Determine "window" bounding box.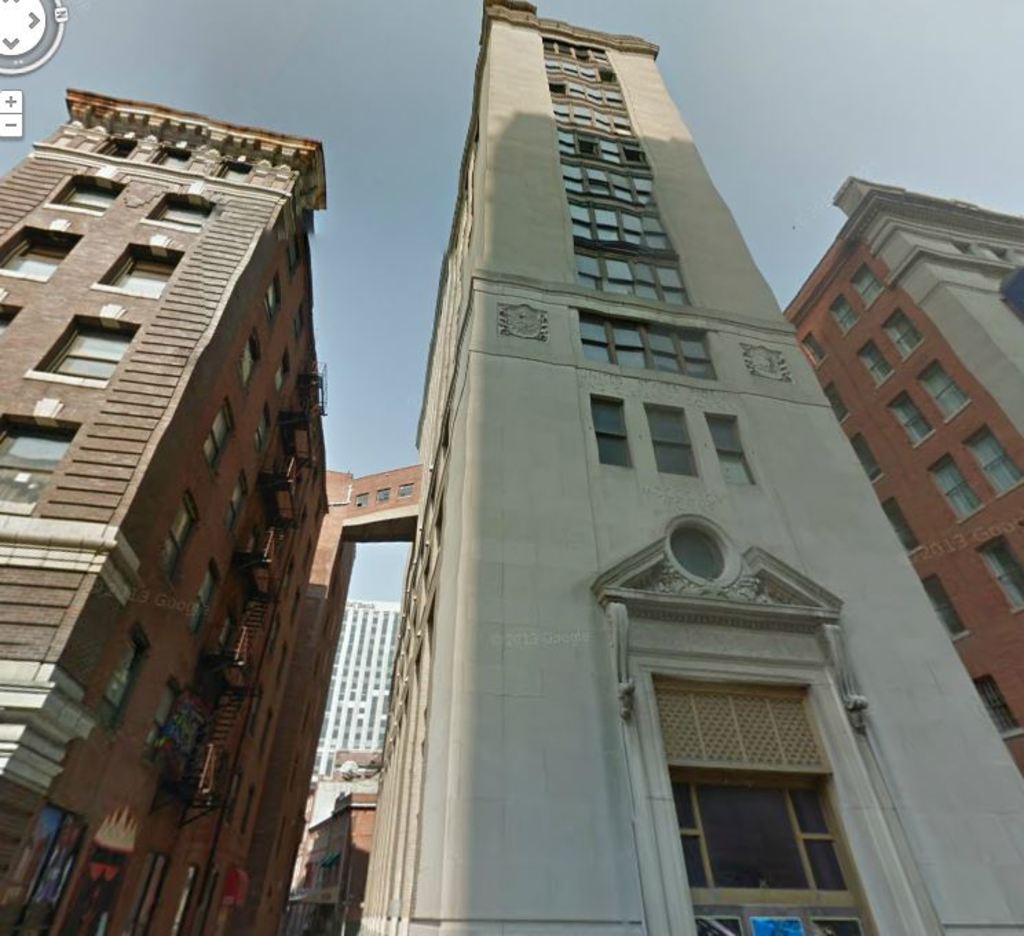
Determined: left=216, top=157, right=249, bottom=182.
